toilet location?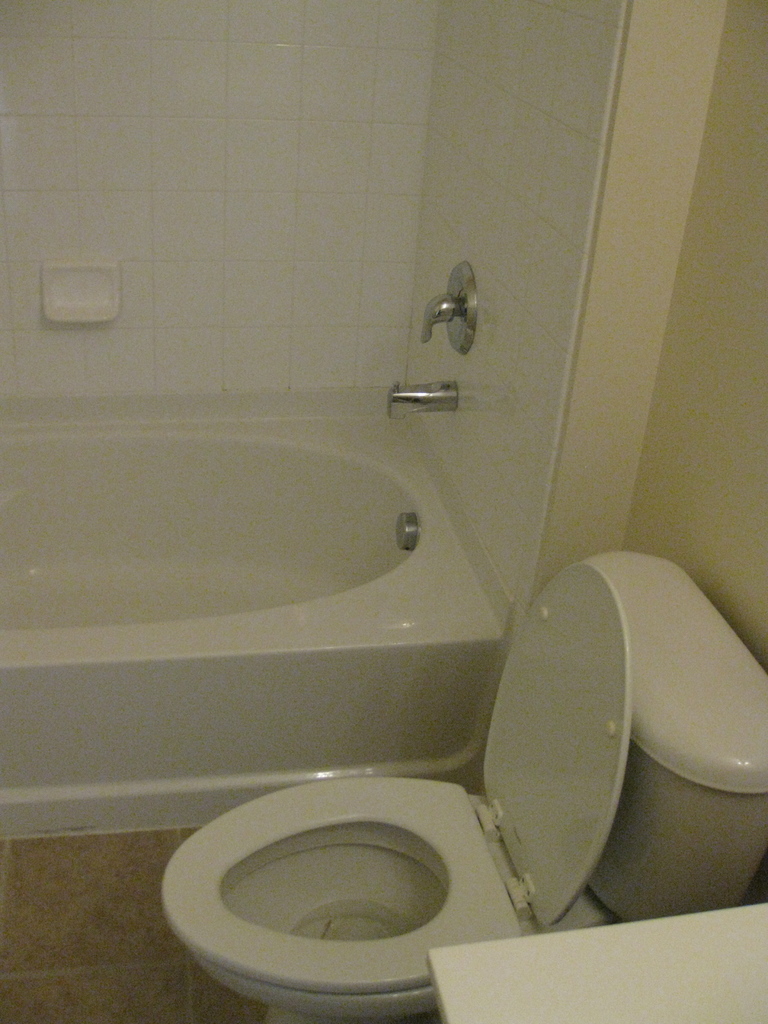
<box>159,562,632,1023</box>
